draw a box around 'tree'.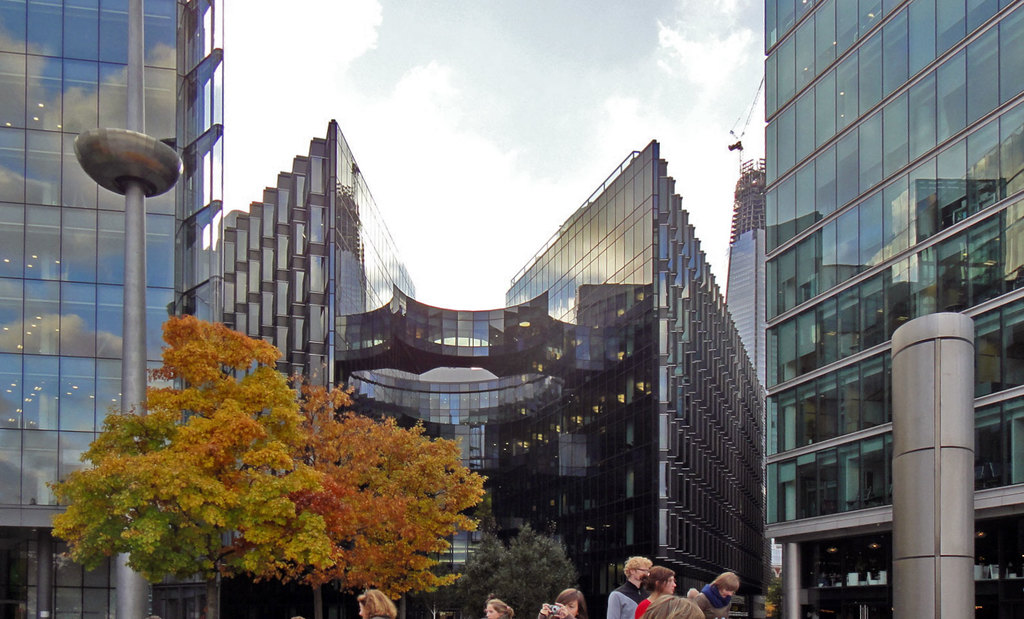
14, 335, 505, 591.
